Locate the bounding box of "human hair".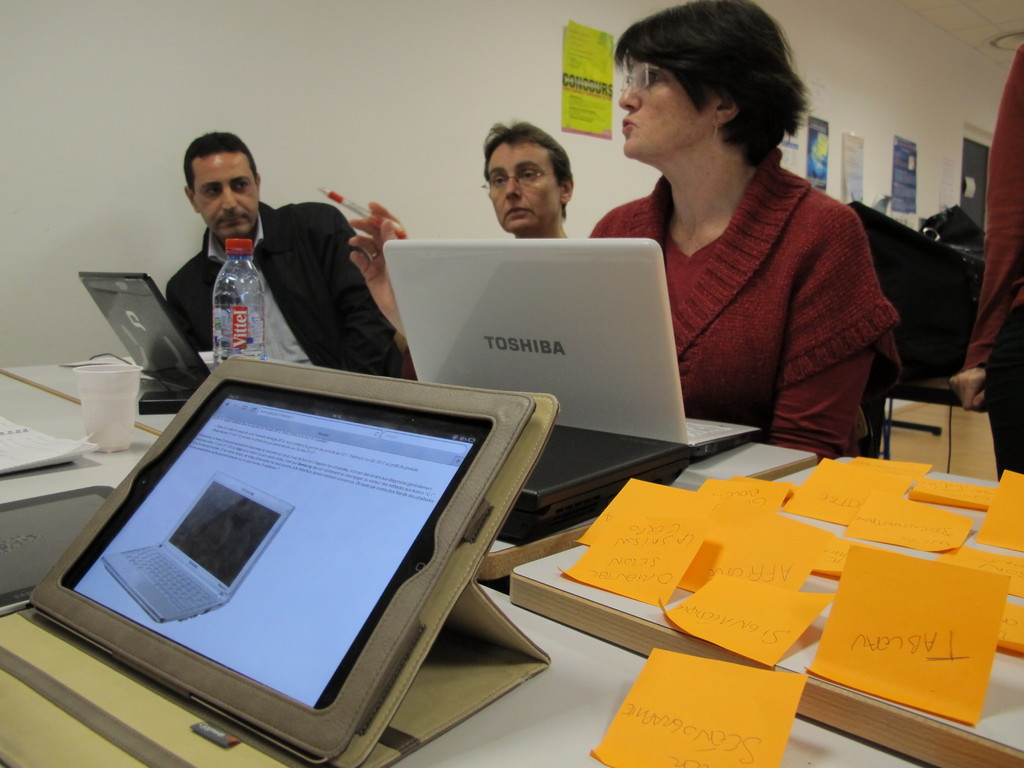
Bounding box: bbox=(184, 126, 259, 196).
